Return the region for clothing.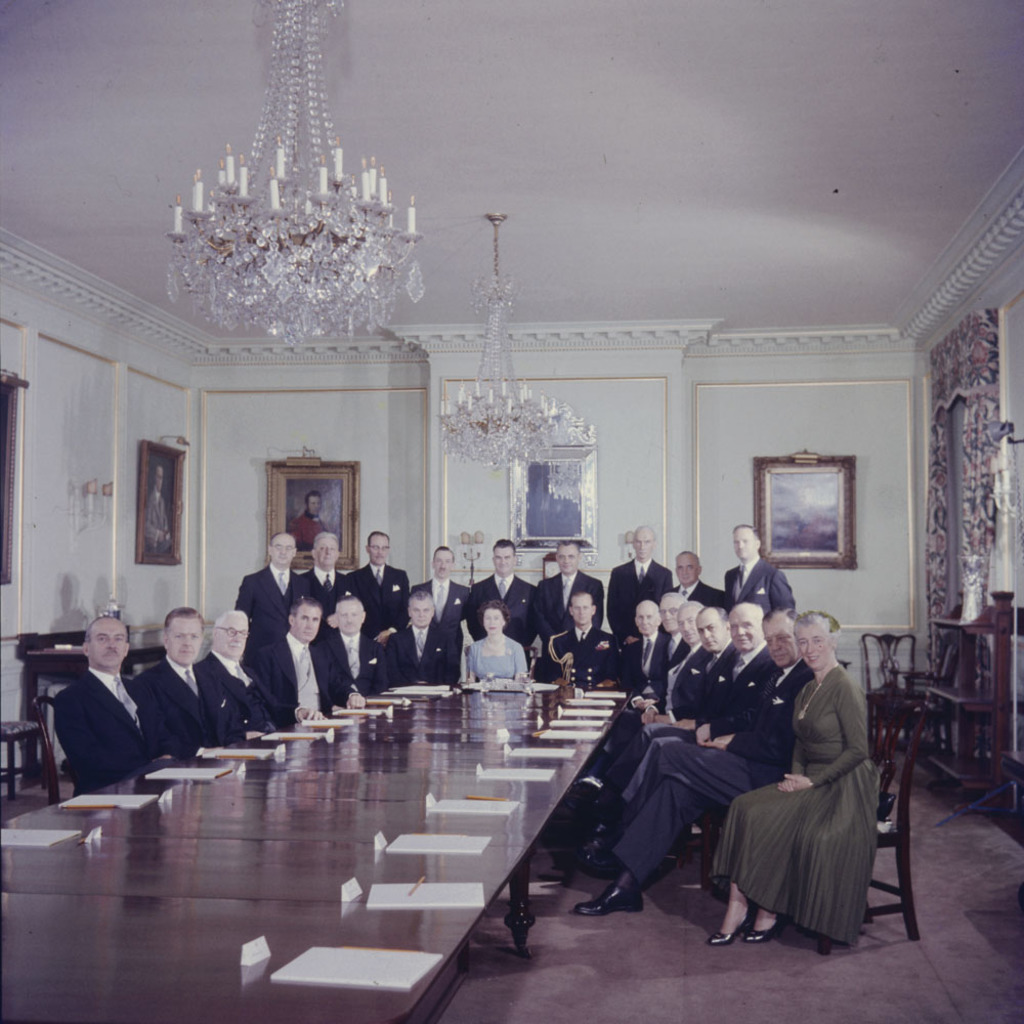
select_region(231, 564, 307, 647).
